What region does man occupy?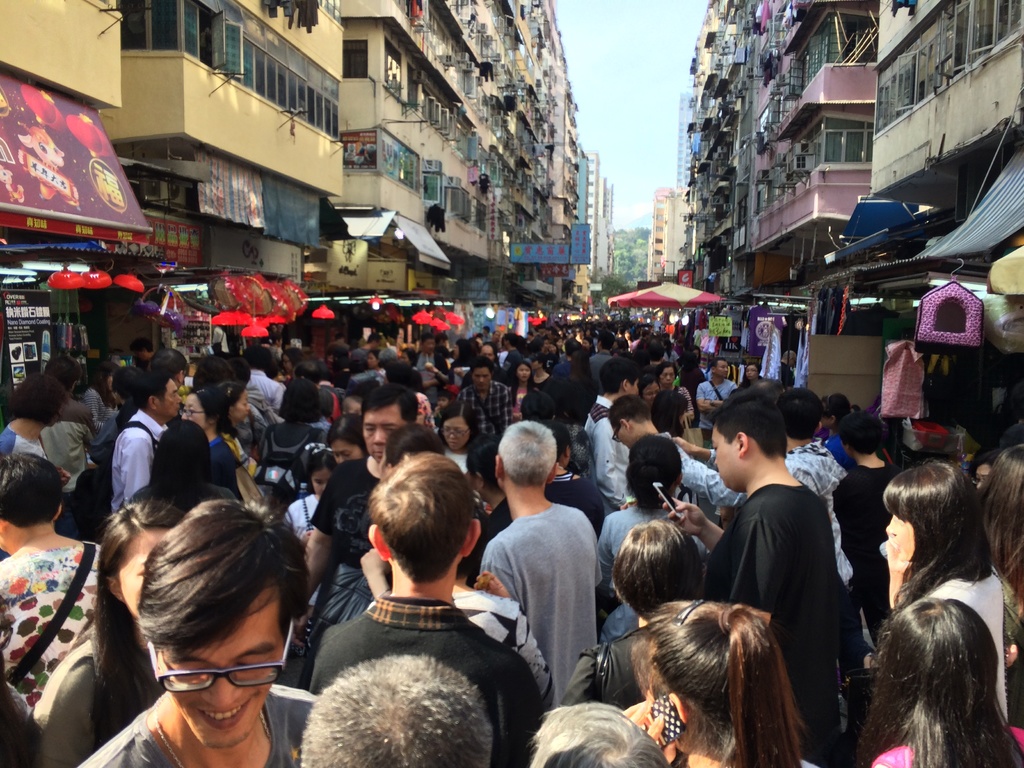
<region>586, 331, 622, 389</region>.
